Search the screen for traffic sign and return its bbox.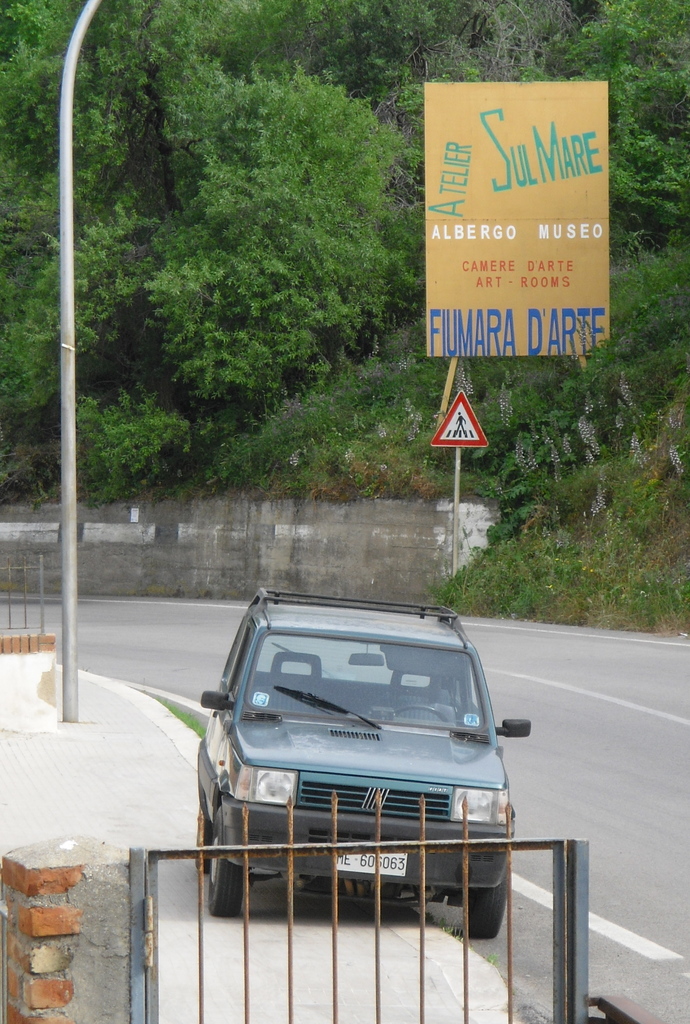
Found: box=[429, 388, 489, 447].
